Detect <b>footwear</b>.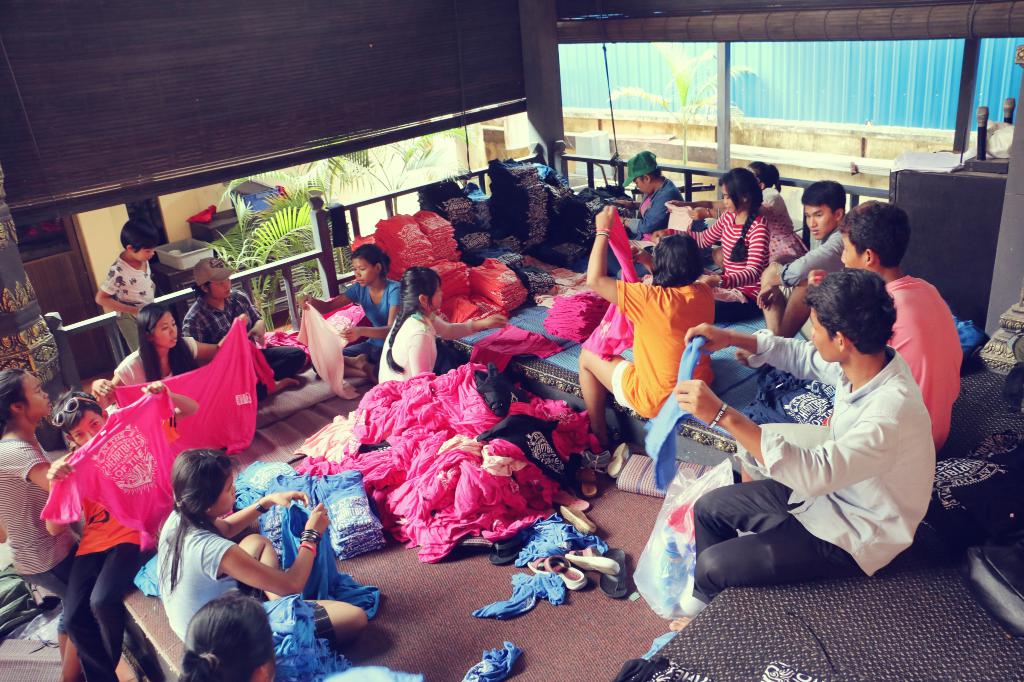
Detected at 559,545,622,576.
